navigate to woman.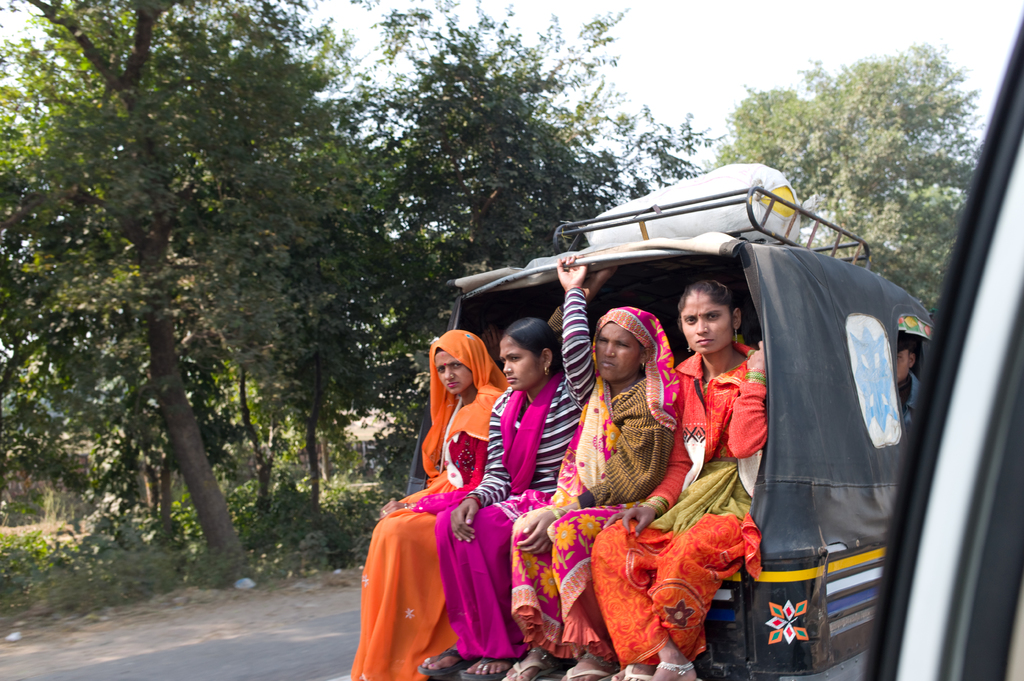
Navigation target: (left=590, top=282, right=769, bottom=680).
